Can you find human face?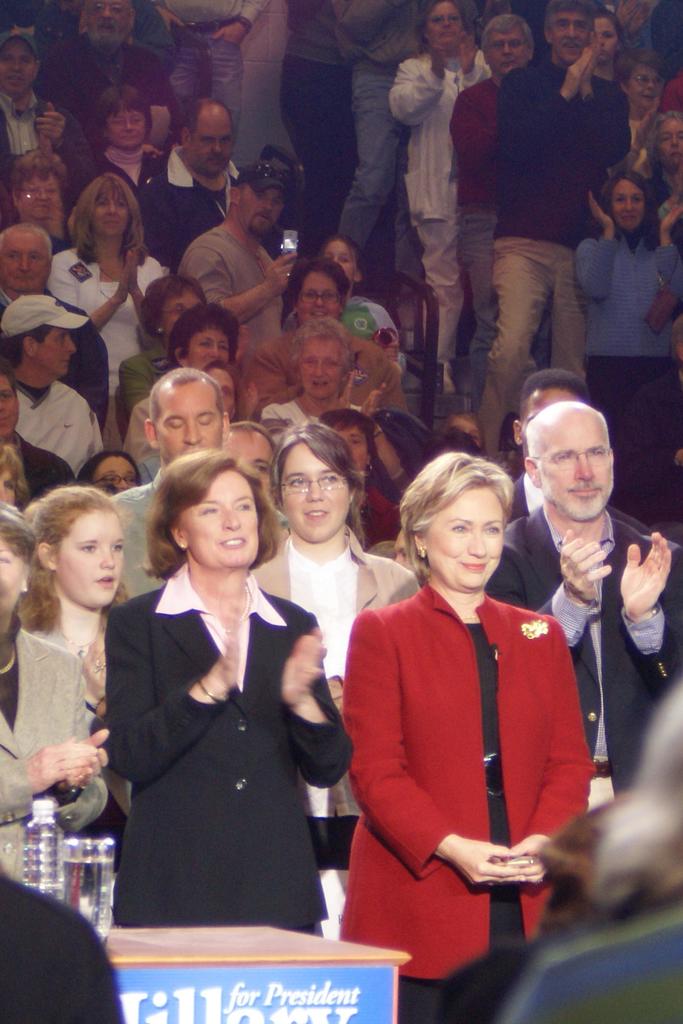
Yes, bounding box: (179, 312, 236, 377).
